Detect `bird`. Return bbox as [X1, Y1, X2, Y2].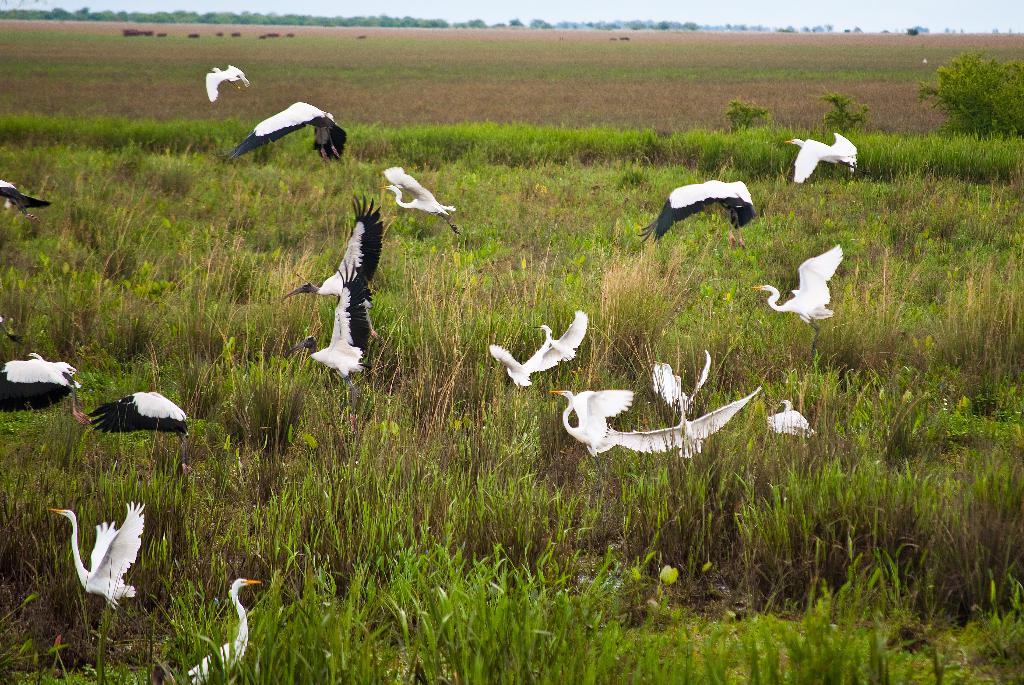
[284, 194, 376, 308].
